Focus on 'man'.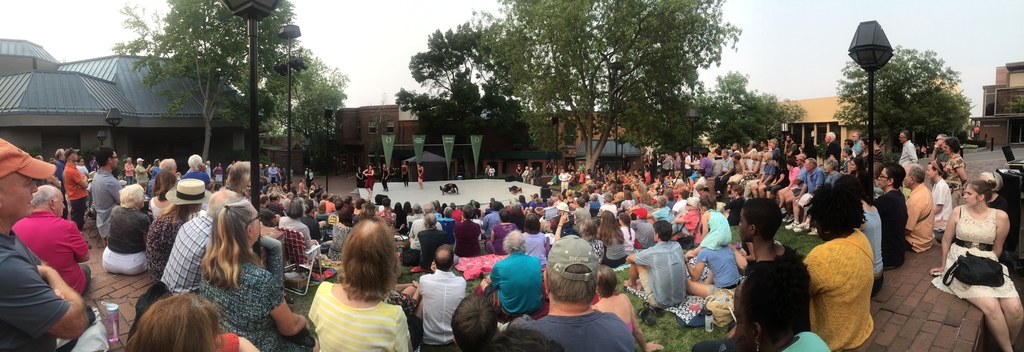
Focused at (10, 182, 91, 298).
